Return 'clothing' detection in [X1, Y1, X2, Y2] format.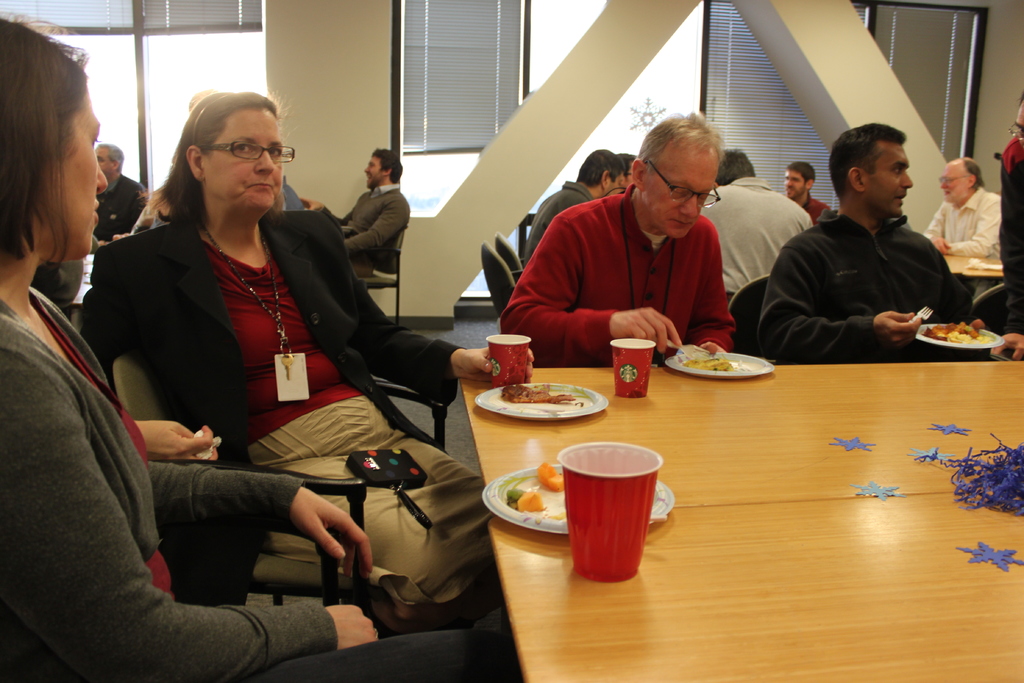
[701, 170, 812, 309].
